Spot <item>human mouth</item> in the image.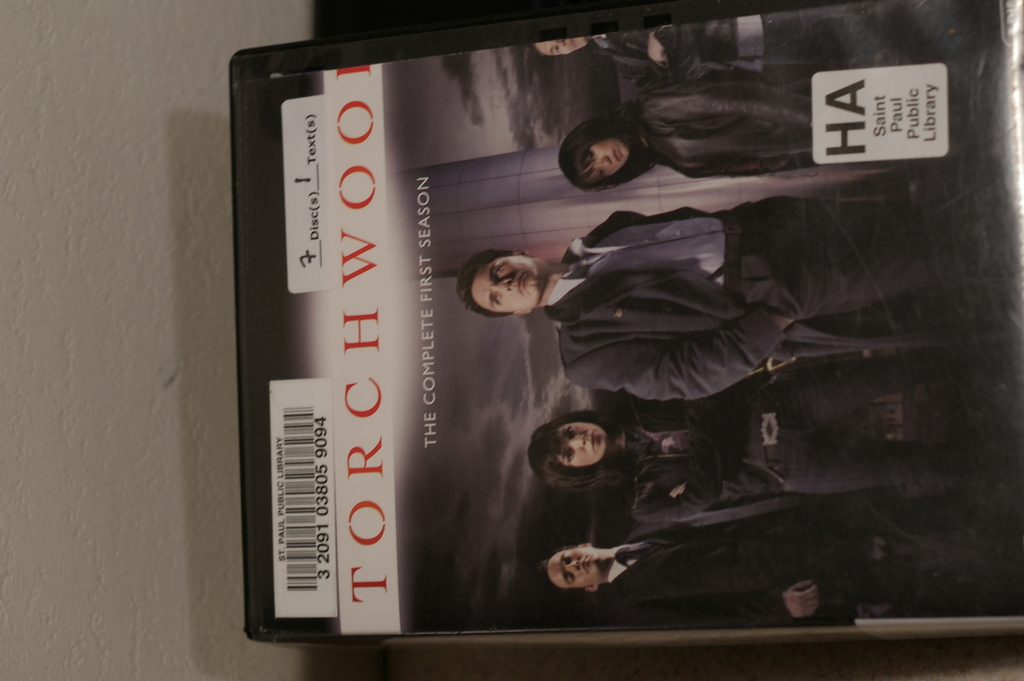
<item>human mouth</item> found at 590, 429, 598, 450.
